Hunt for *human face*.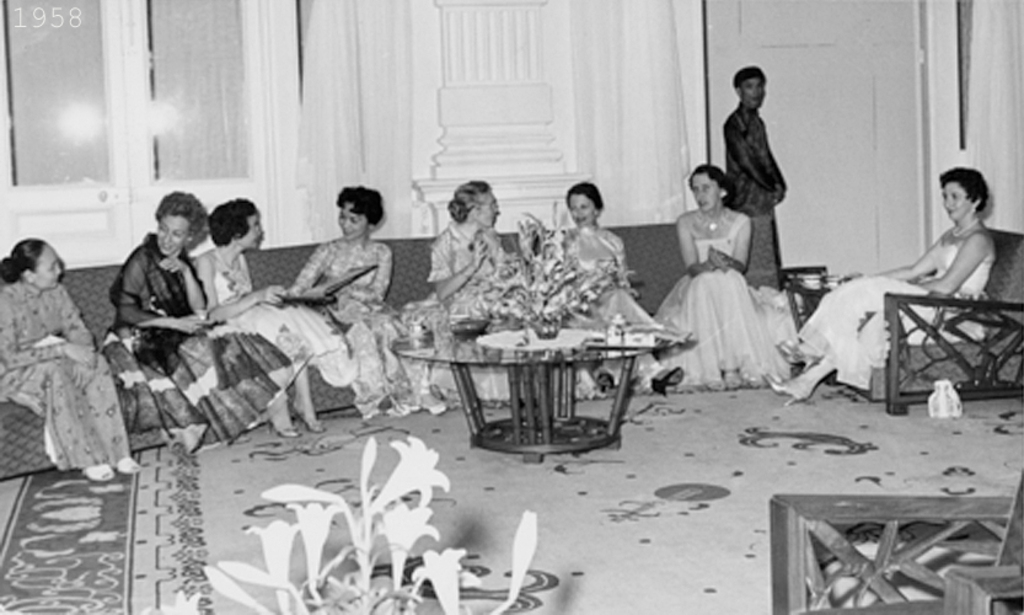
Hunted down at bbox=[741, 75, 763, 106].
